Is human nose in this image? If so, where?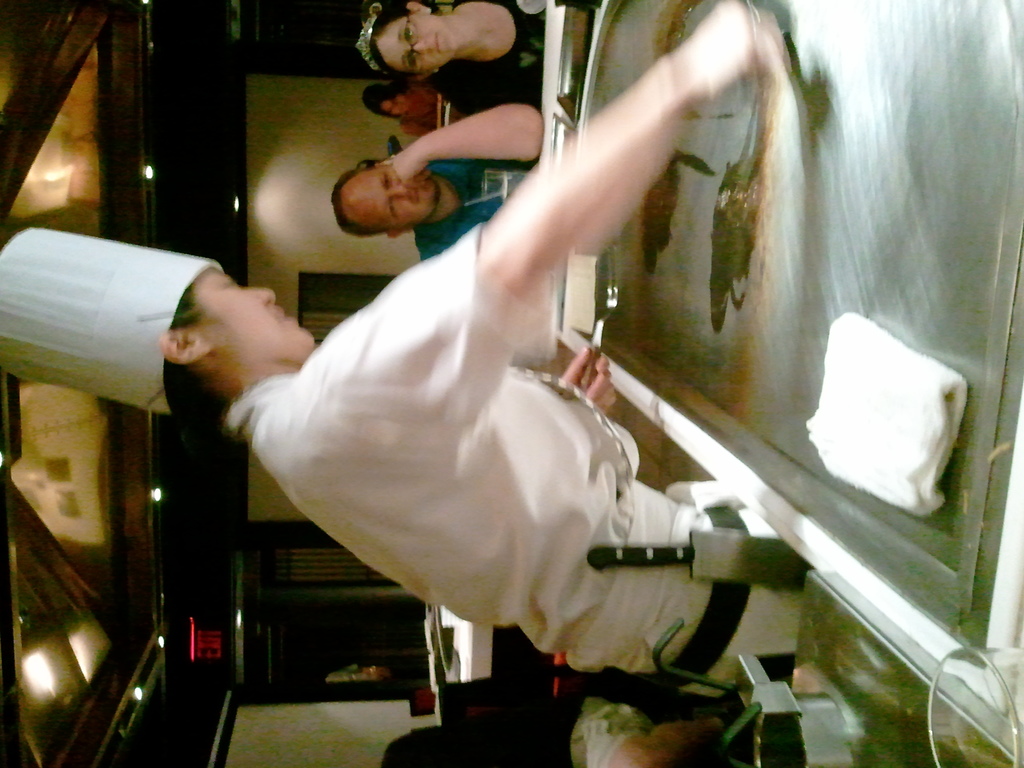
Yes, at left=241, top=287, right=275, bottom=307.
